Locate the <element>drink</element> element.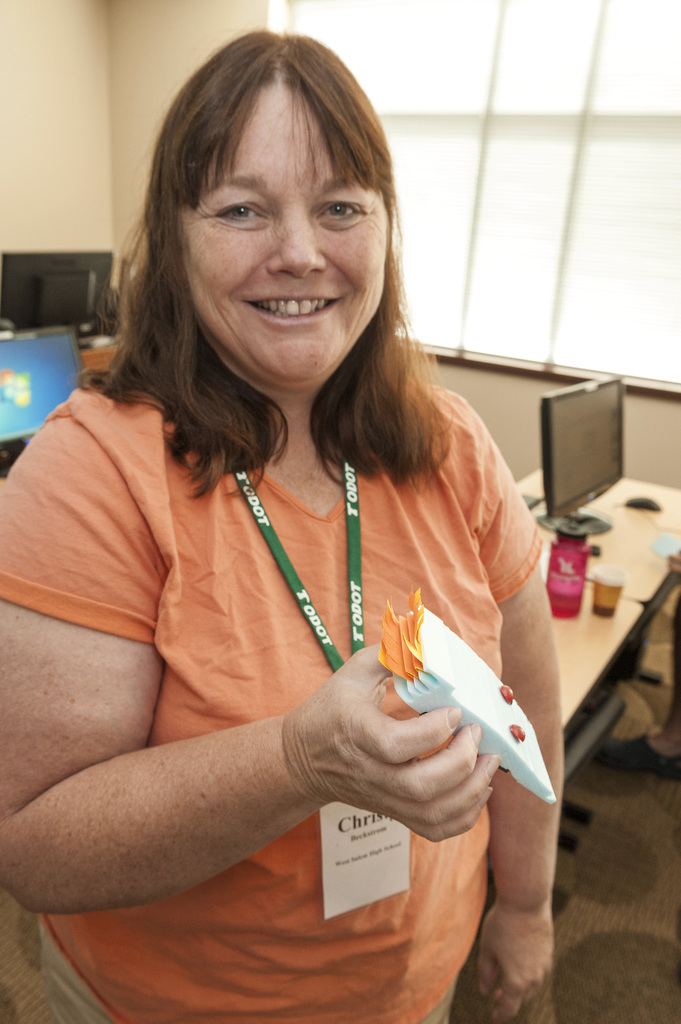
Element bbox: left=541, top=522, right=592, bottom=618.
